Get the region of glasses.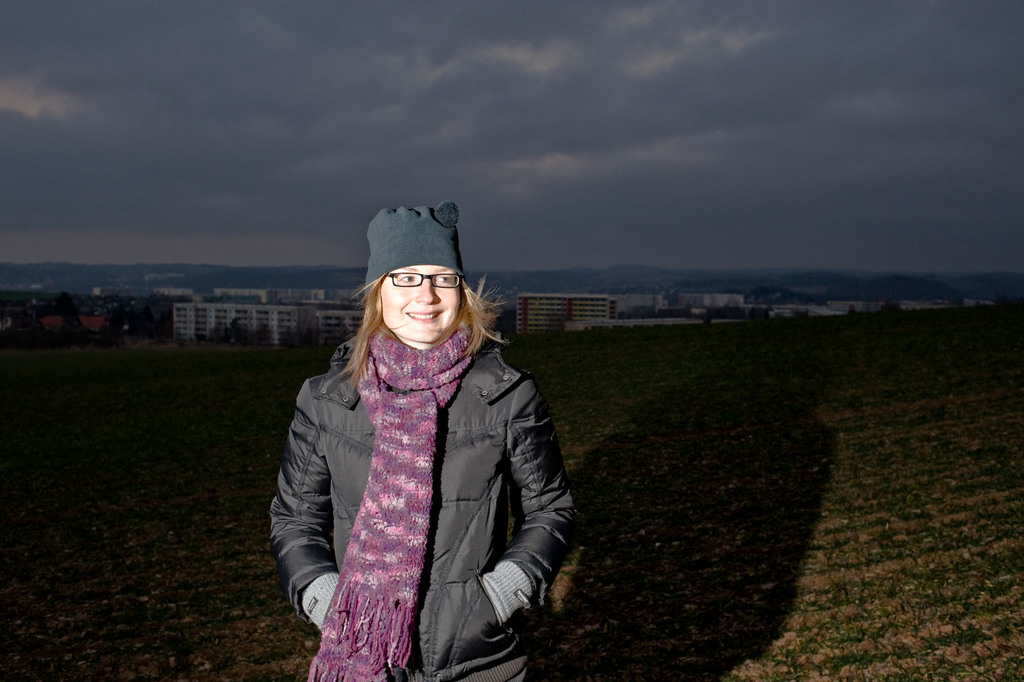
region(385, 272, 465, 288).
